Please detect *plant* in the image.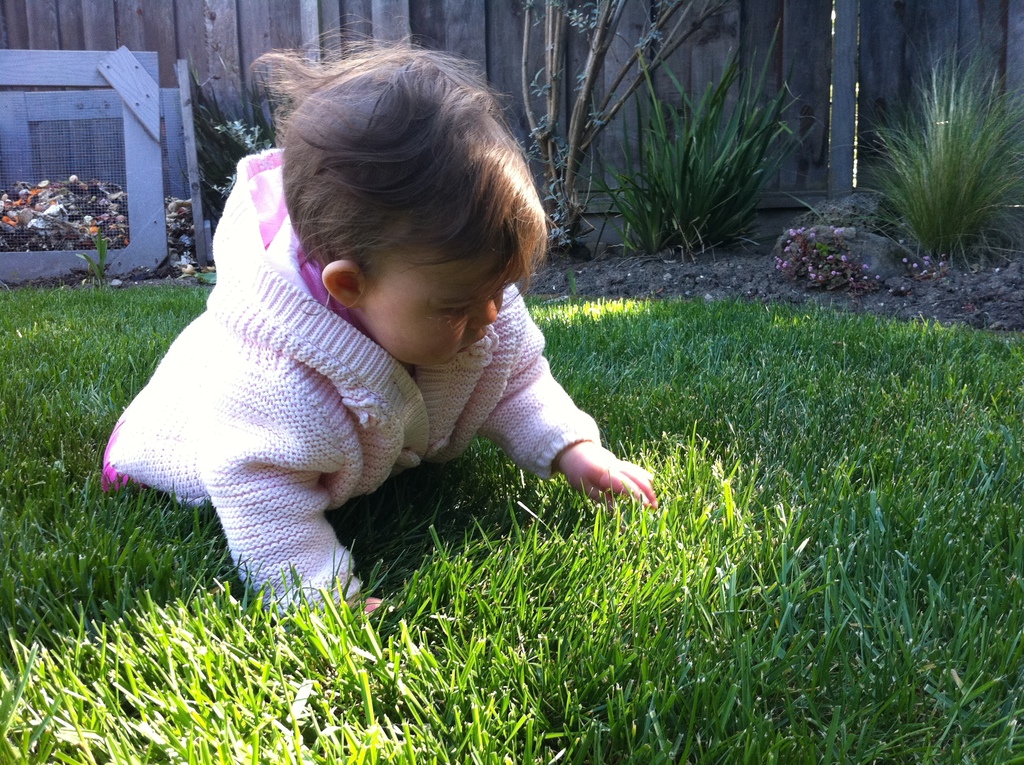
[left=219, top=103, right=289, bottom=164].
